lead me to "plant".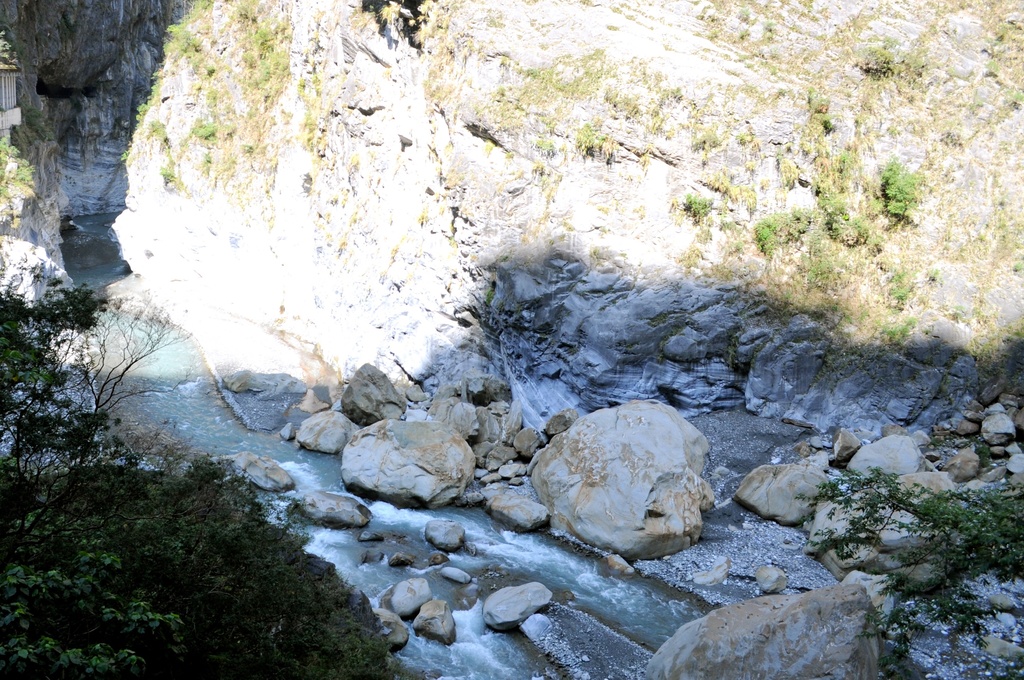
Lead to 805, 79, 846, 138.
